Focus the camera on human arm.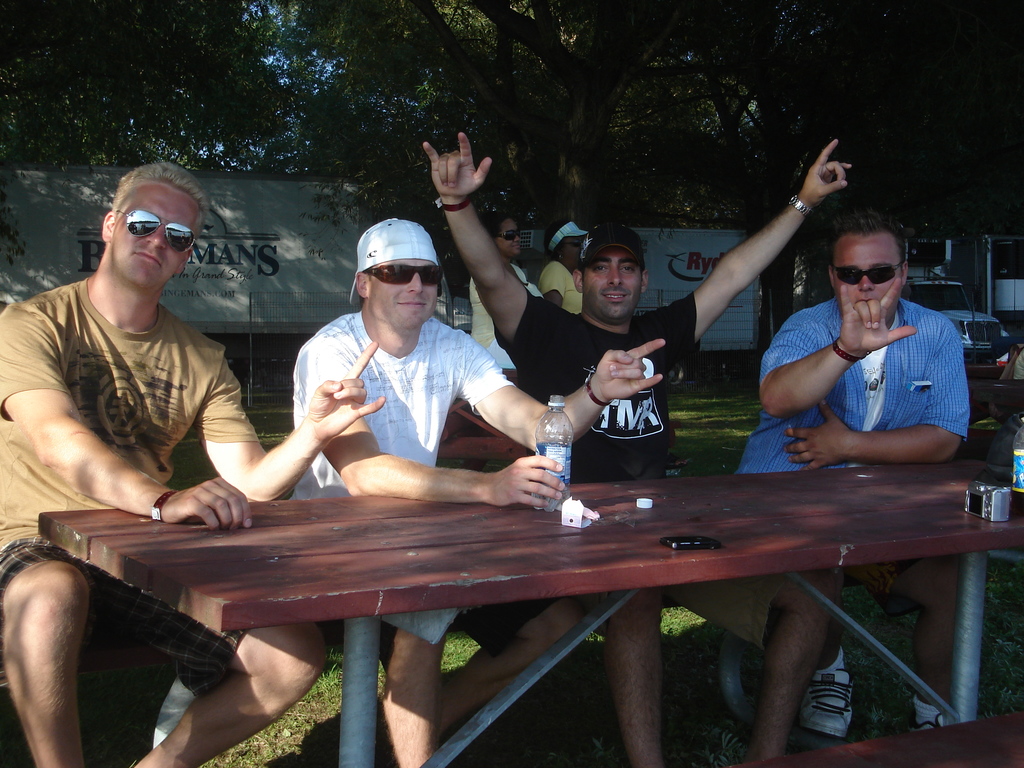
Focus region: 420,132,554,365.
